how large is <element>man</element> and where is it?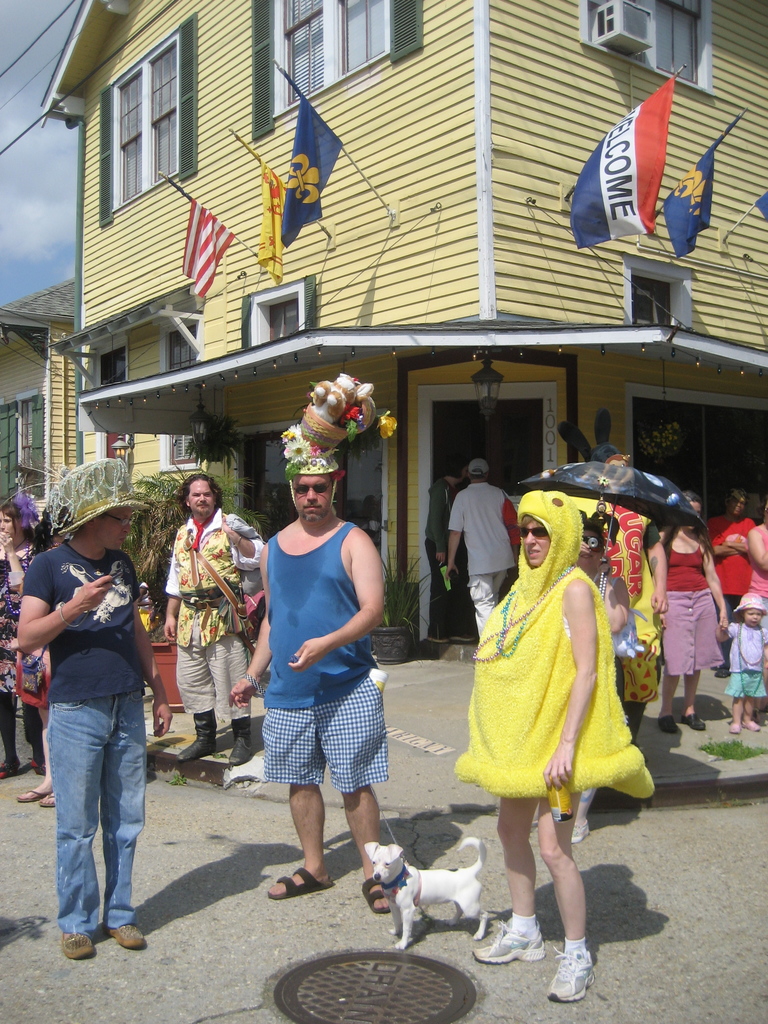
Bounding box: bbox=(163, 471, 282, 760).
